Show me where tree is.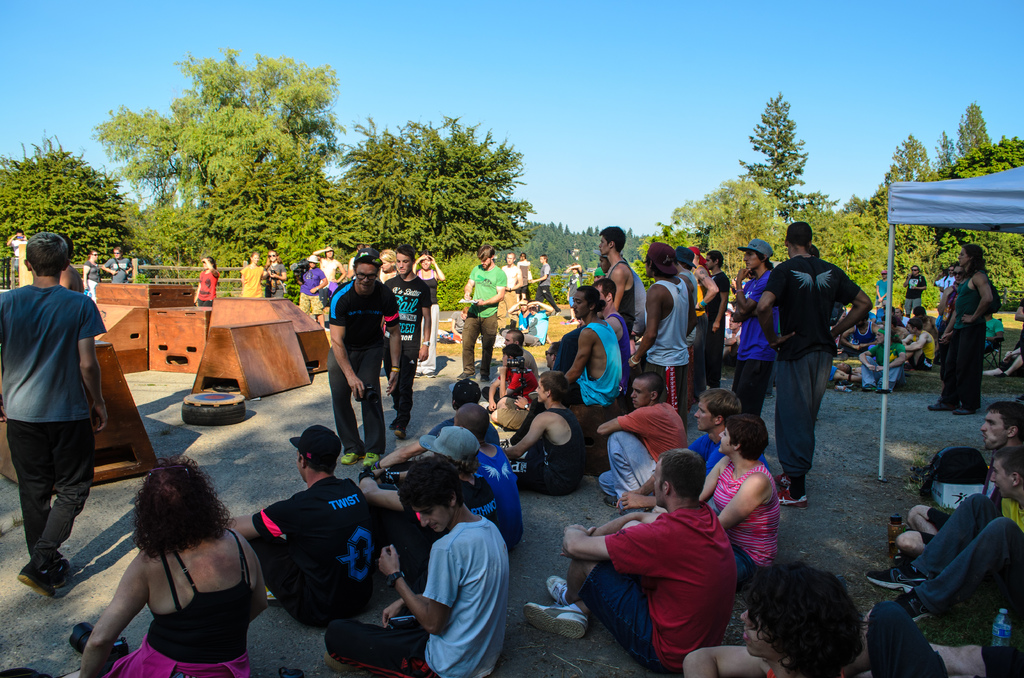
tree is at 949,92,996,161.
